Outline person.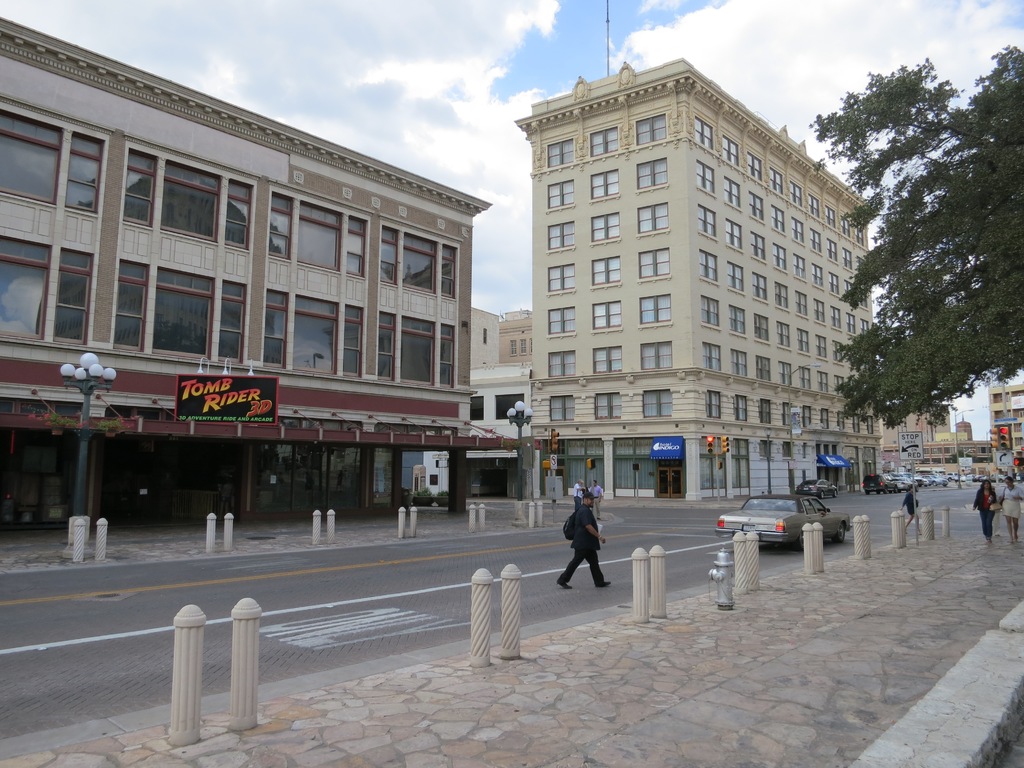
Outline: [x1=1000, y1=474, x2=1023, y2=542].
